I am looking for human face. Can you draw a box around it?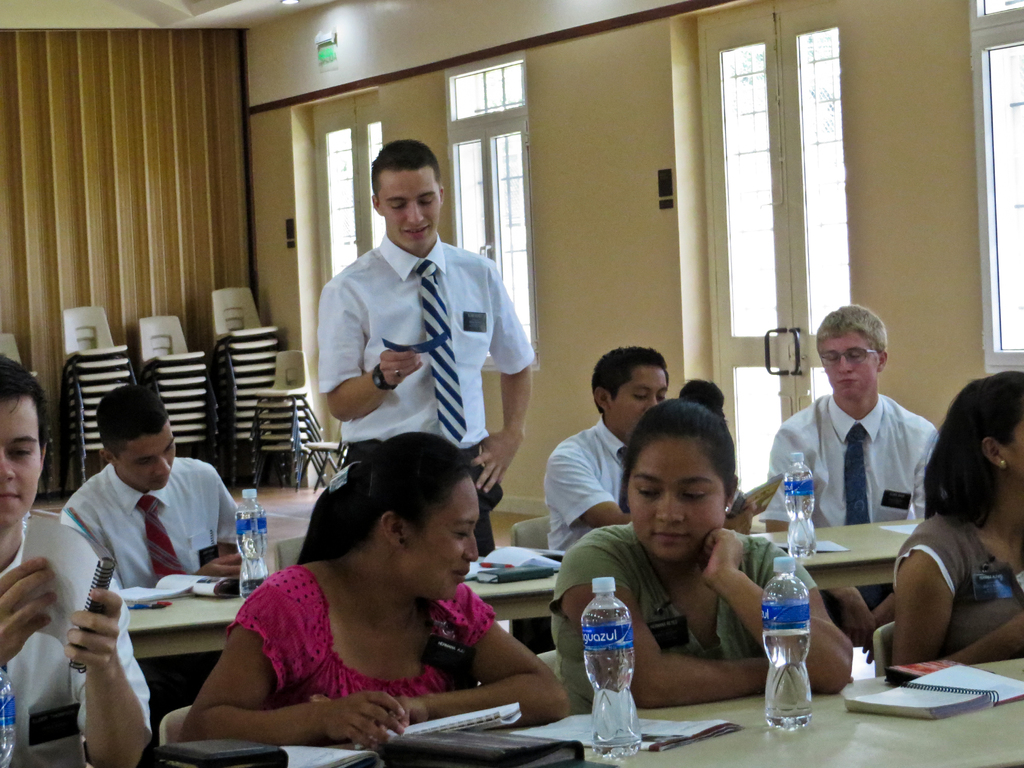
Sure, the bounding box is rect(605, 367, 665, 436).
